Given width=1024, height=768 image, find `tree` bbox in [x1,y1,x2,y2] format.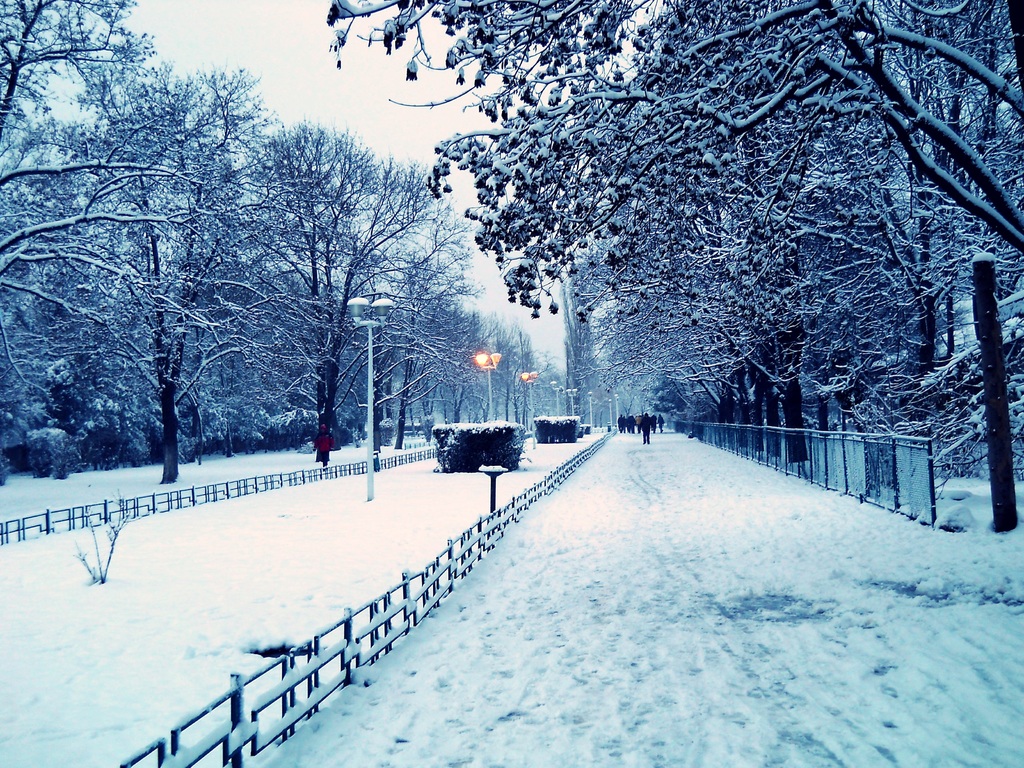
[448,136,783,460].
